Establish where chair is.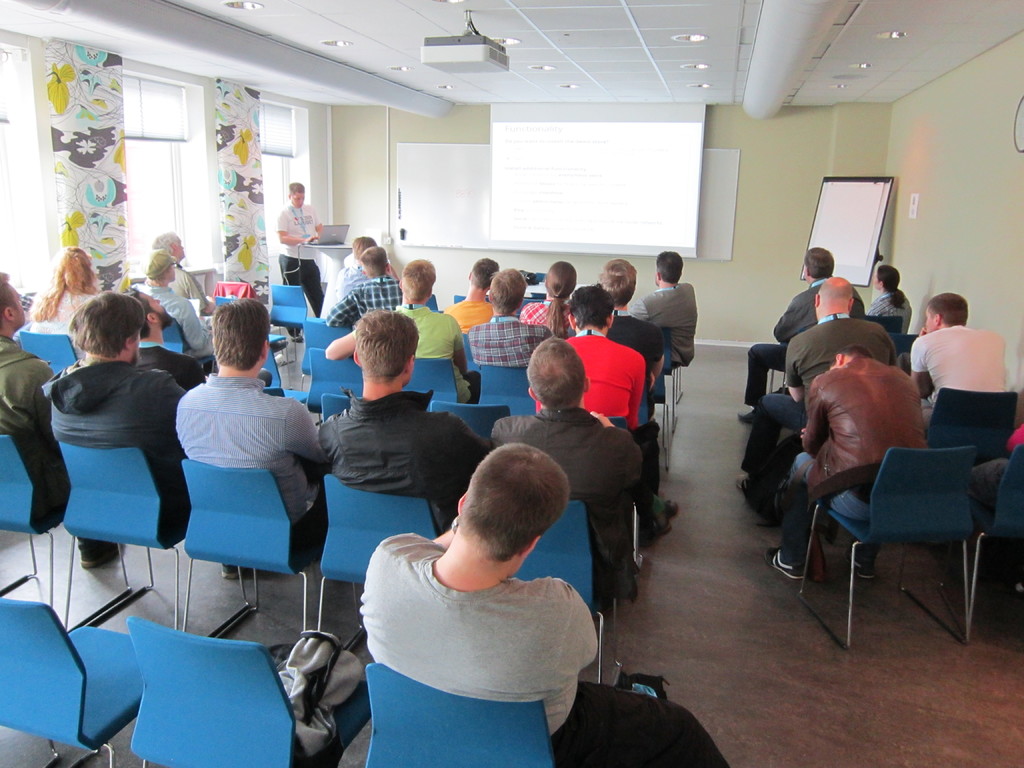
Established at select_region(916, 385, 1023, 462).
